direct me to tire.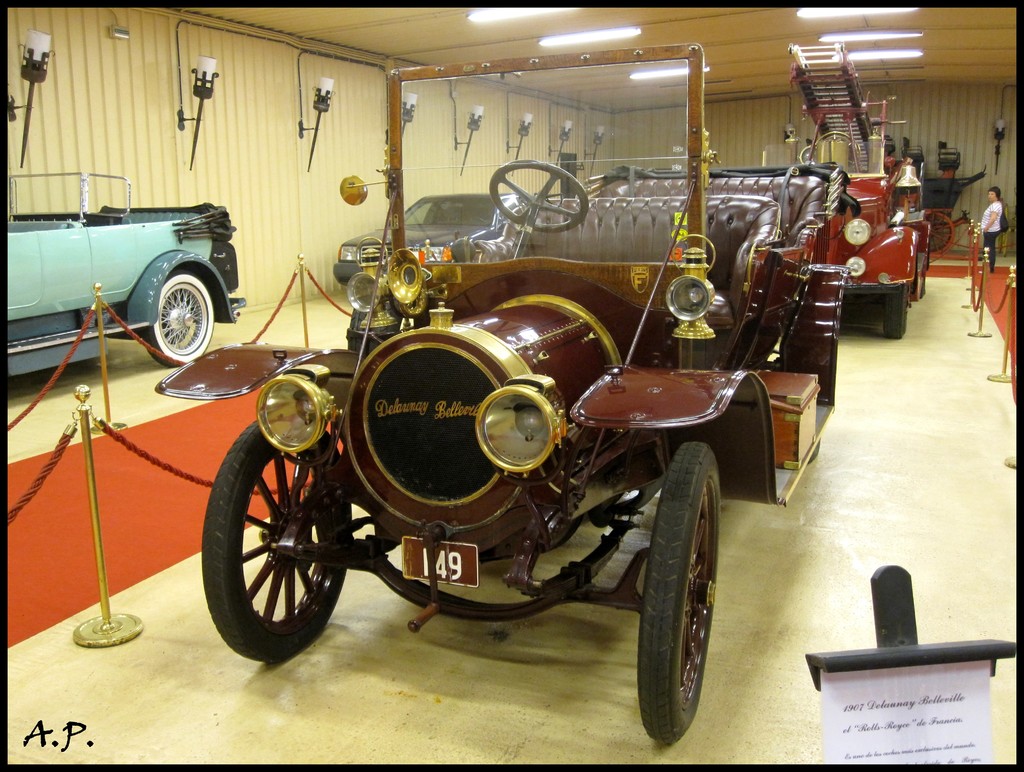
Direction: {"x1": 203, "y1": 420, "x2": 358, "y2": 662}.
